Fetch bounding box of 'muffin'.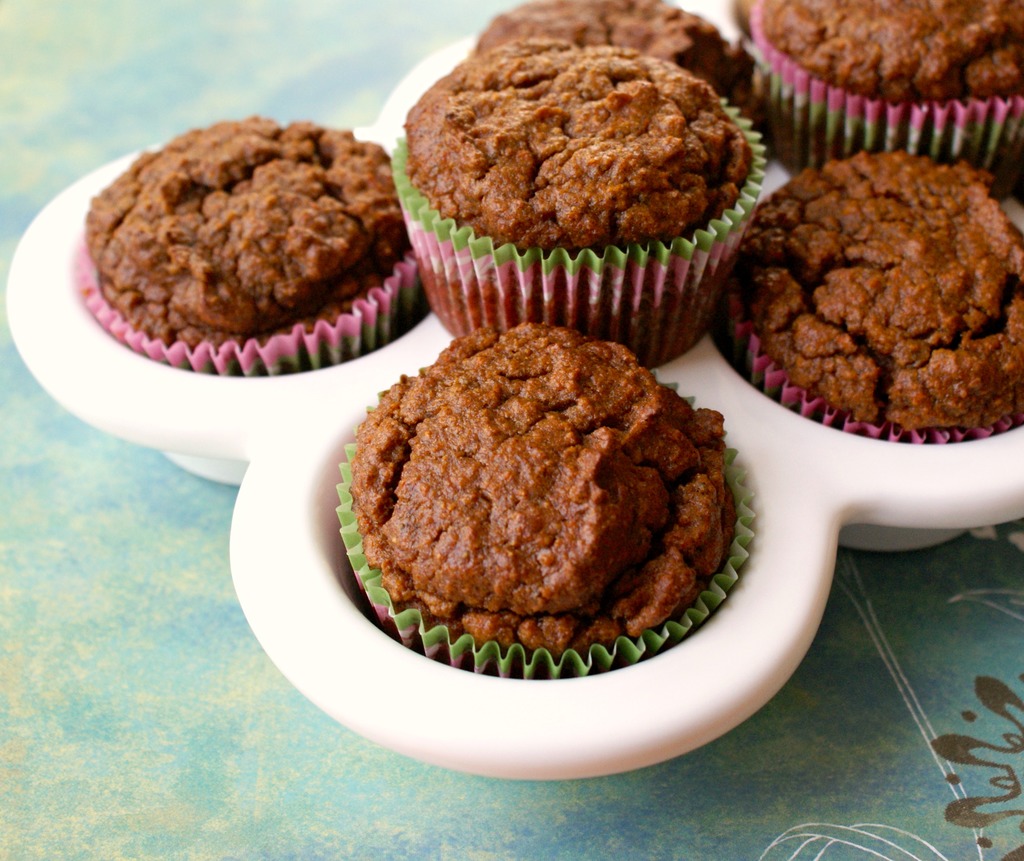
Bbox: <region>718, 140, 1023, 446</region>.
